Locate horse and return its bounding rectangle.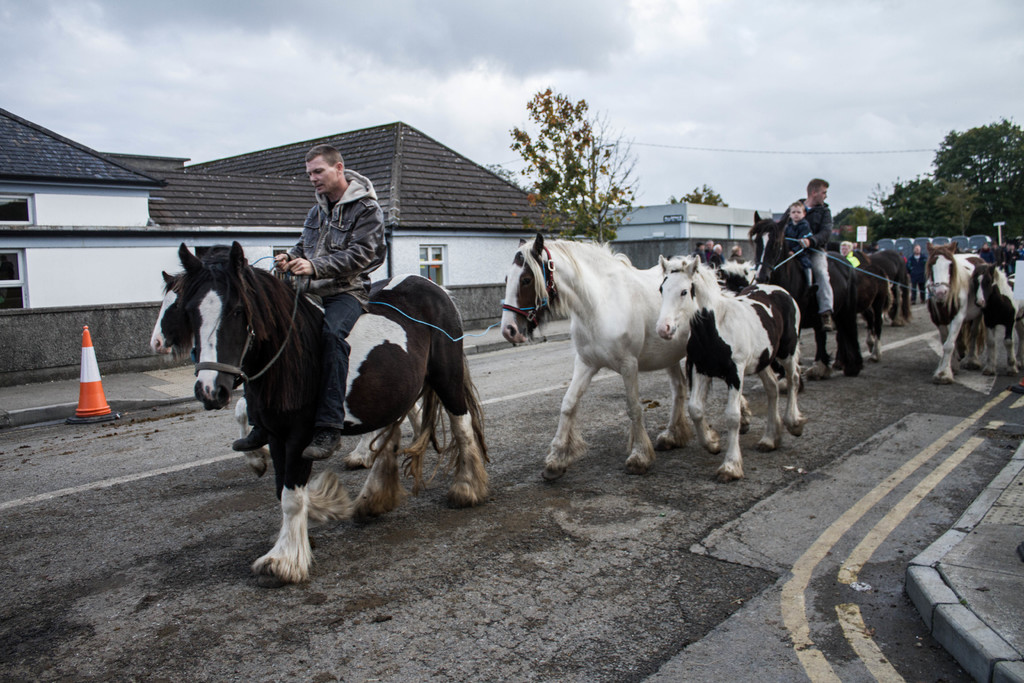
(left=750, top=204, right=858, bottom=381).
